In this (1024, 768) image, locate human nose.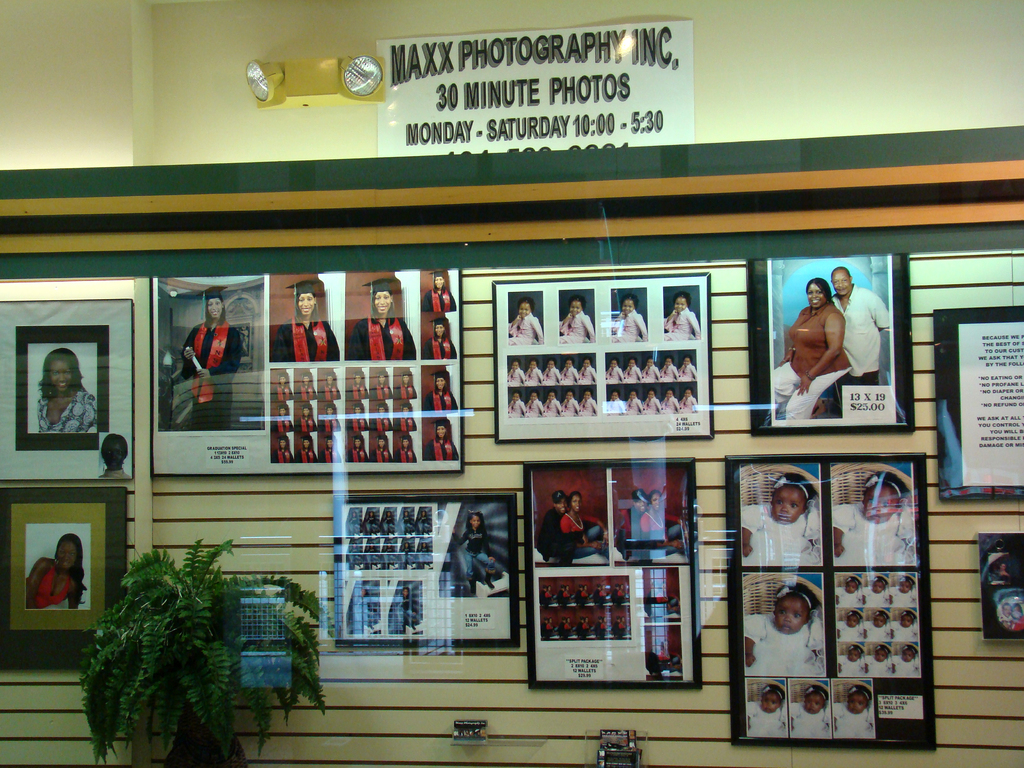
Bounding box: [x1=677, y1=304, x2=681, y2=308].
